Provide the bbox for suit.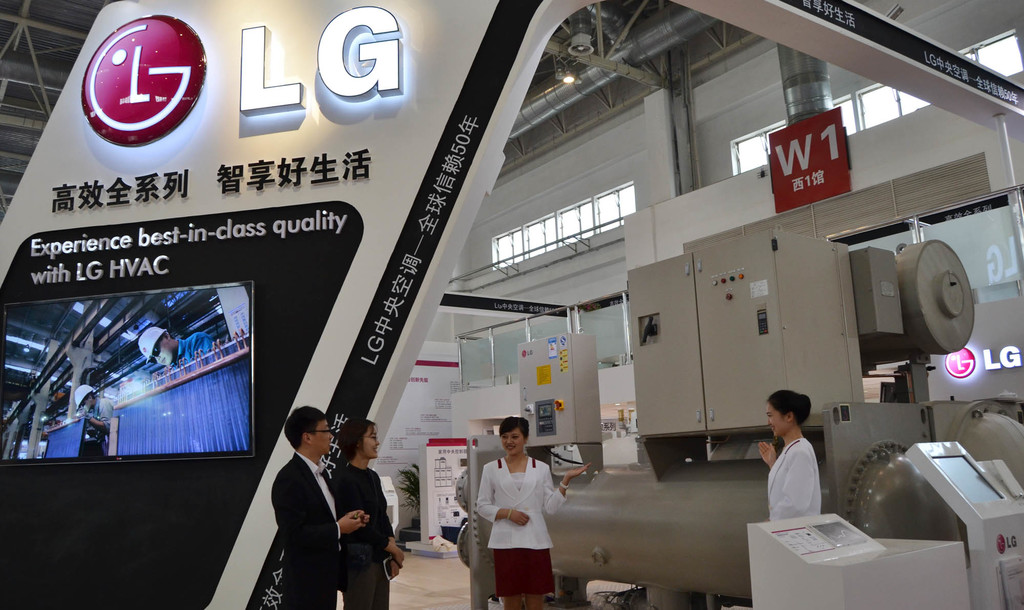
(259, 452, 352, 609).
